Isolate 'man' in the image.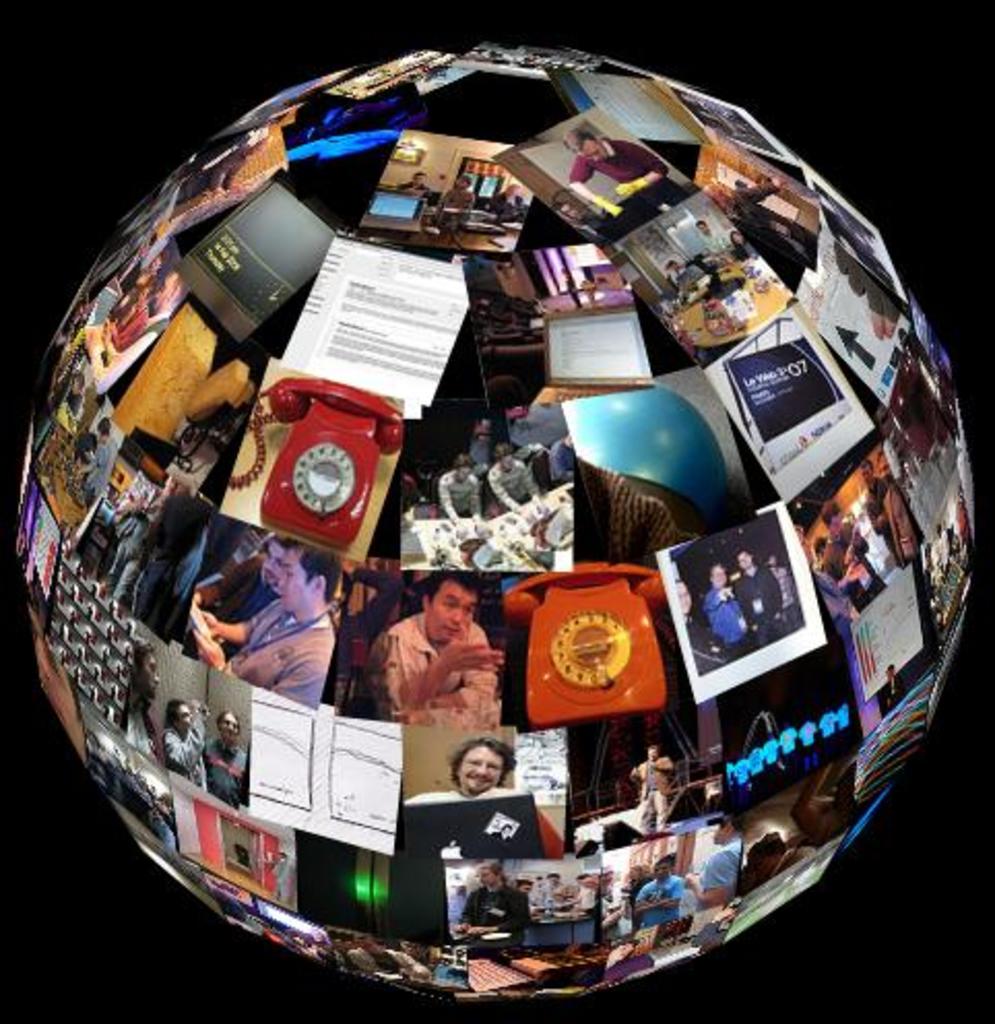
Isolated region: x1=398 y1=171 x2=431 y2=200.
